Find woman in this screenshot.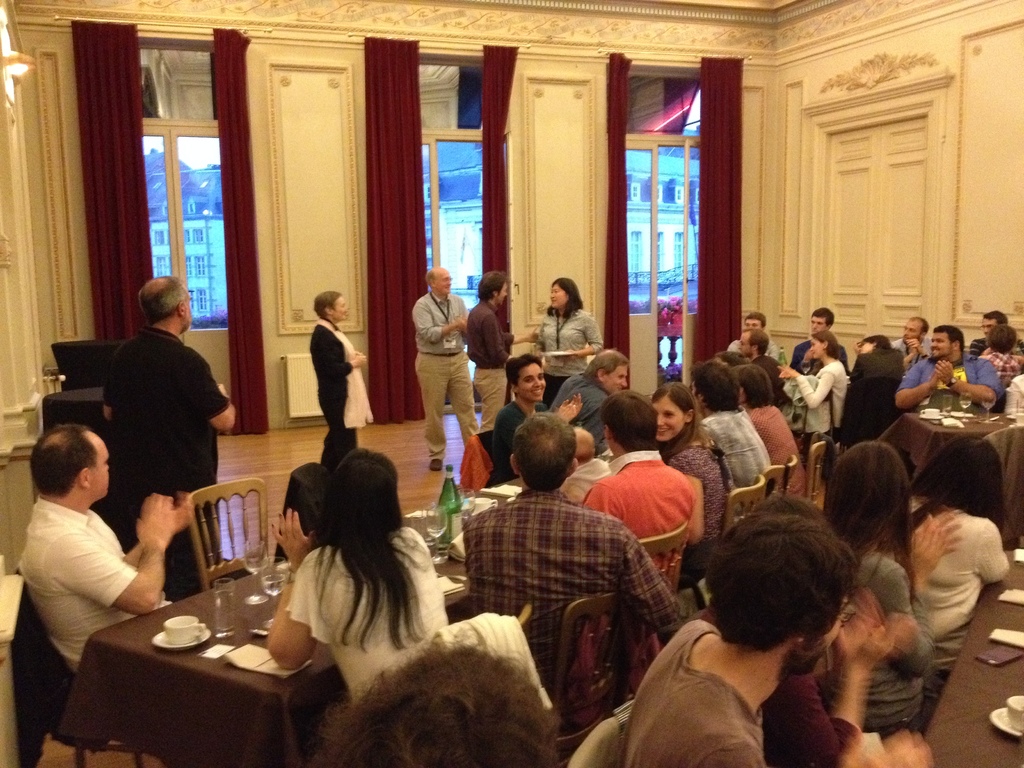
The bounding box for woman is bbox=(980, 324, 1023, 398).
